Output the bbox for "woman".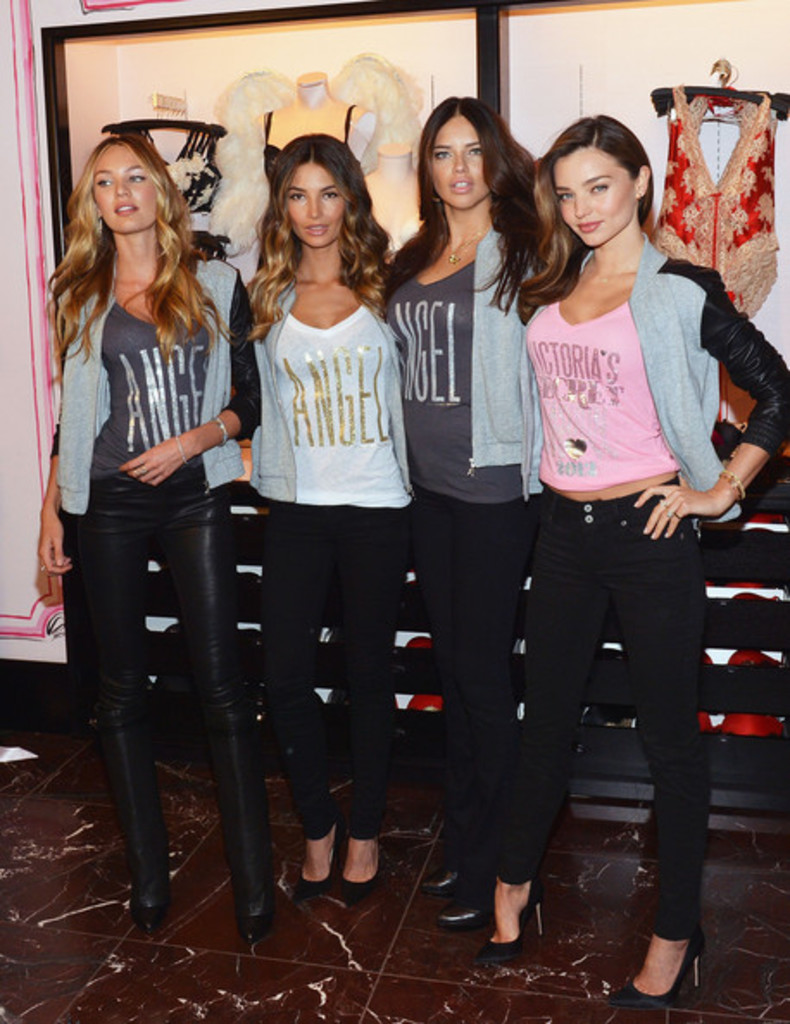
x1=367 y1=95 x2=543 y2=940.
